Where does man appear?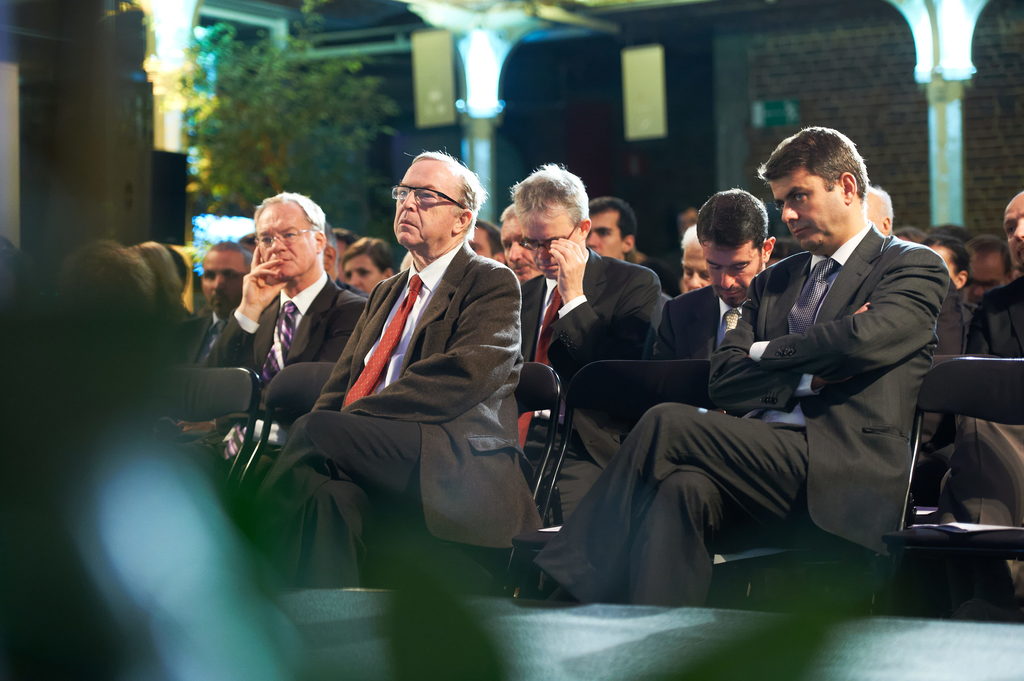
Appears at (left=497, top=204, right=541, bottom=280).
